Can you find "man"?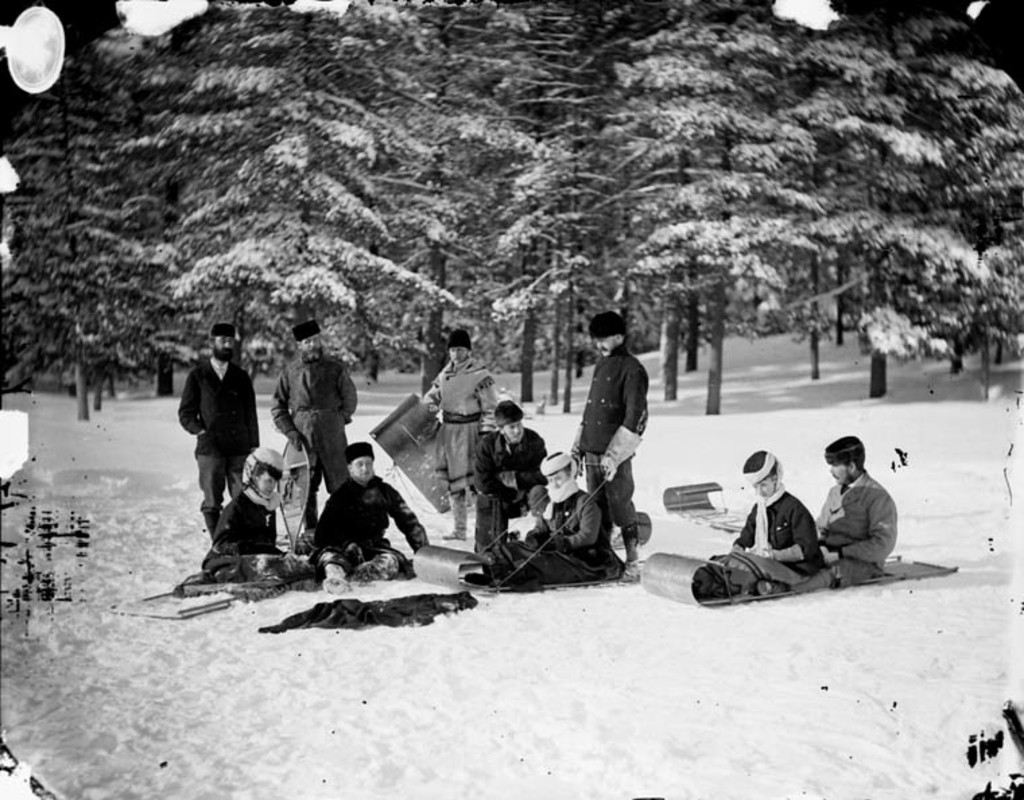
Yes, bounding box: <region>309, 440, 435, 593</region>.
